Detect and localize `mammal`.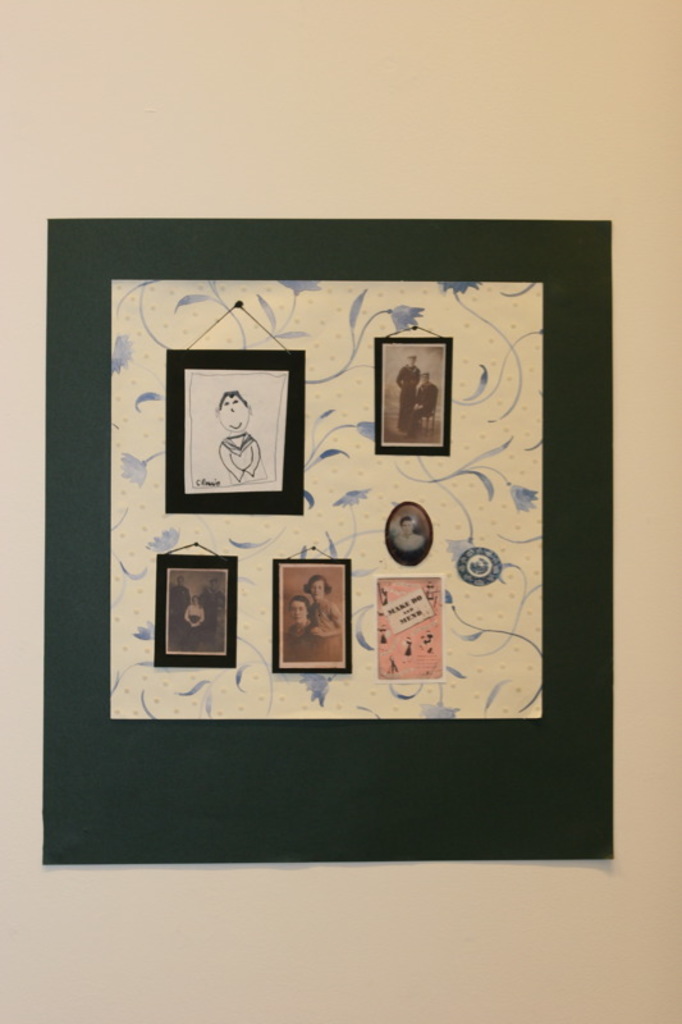
Localized at (303, 576, 339, 653).
